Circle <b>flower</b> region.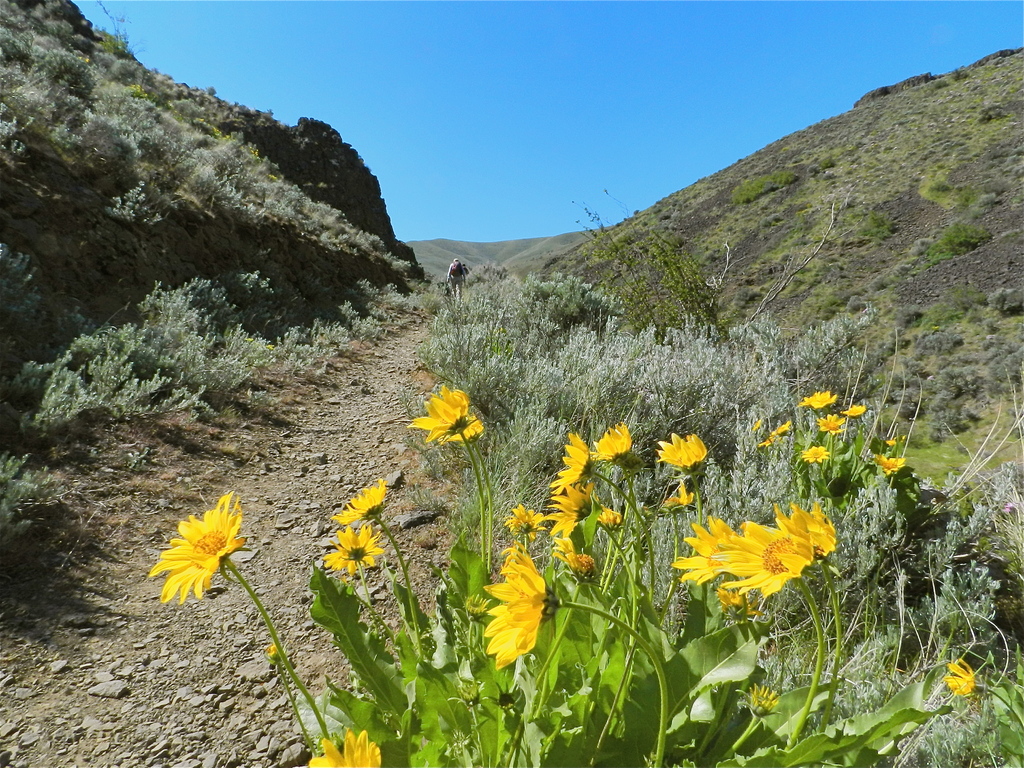
Region: pyautogui.locateOnScreen(749, 682, 784, 721).
